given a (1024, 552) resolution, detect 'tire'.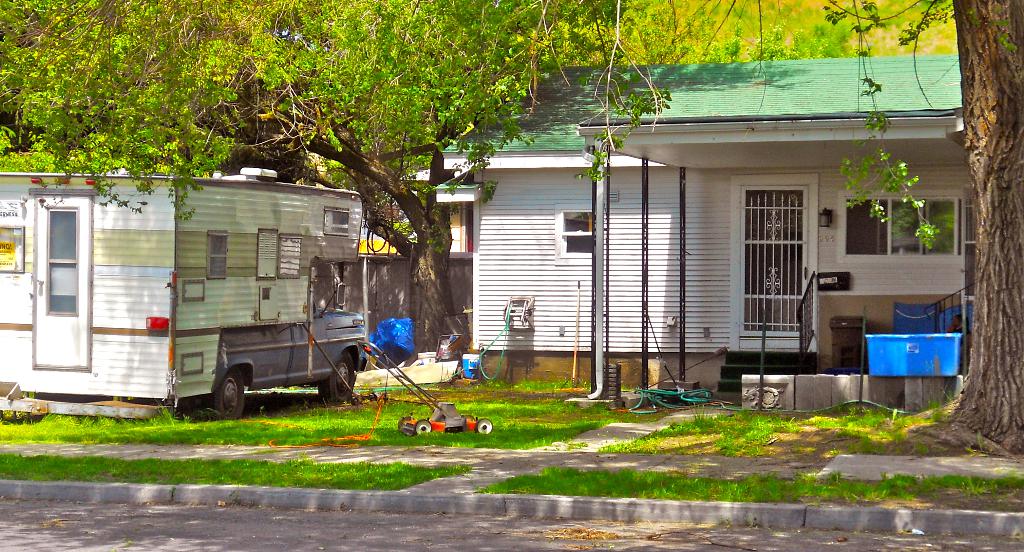
{"left": 209, "top": 371, "right": 248, "bottom": 421}.
